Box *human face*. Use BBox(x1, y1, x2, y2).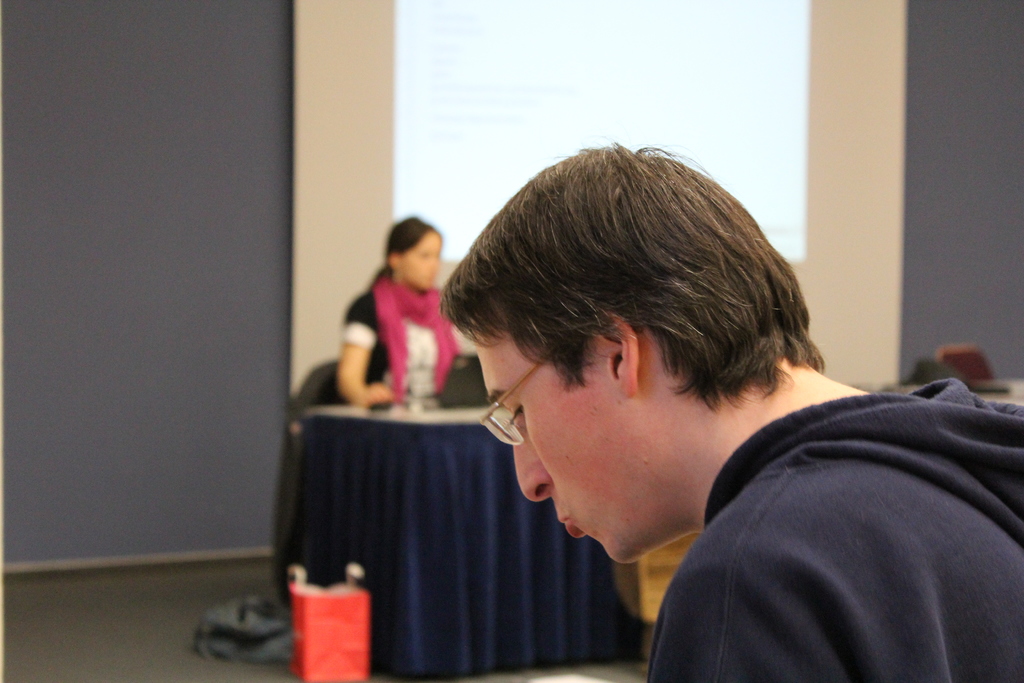
BBox(468, 318, 669, 568).
